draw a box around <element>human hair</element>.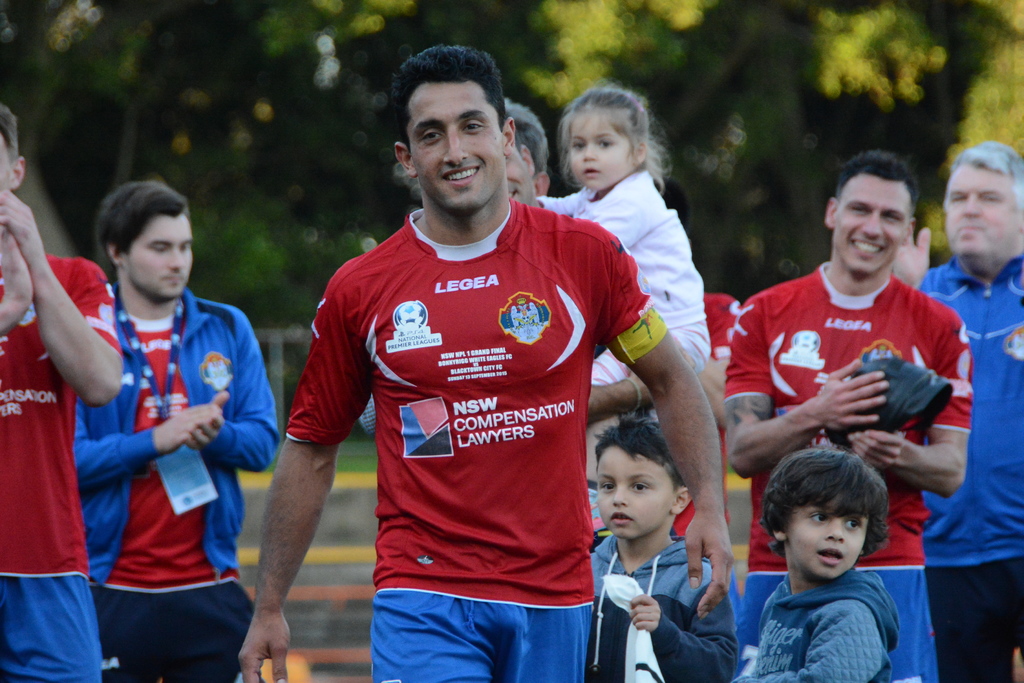
left=0, top=108, right=22, bottom=179.
